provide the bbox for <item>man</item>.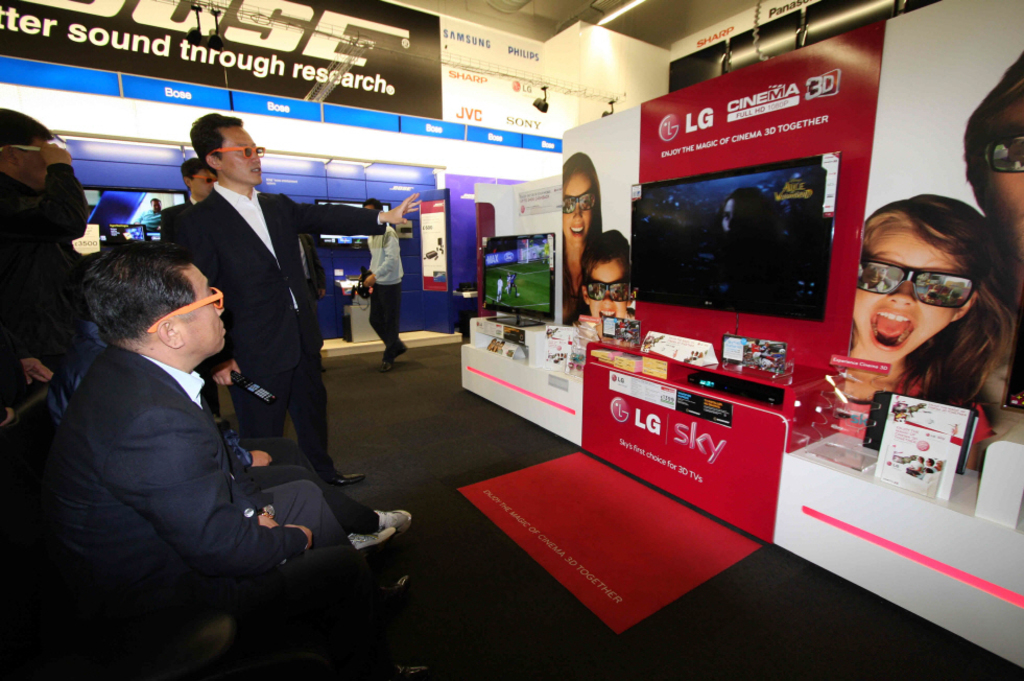
bbox=(358, 196, 405, 371).
